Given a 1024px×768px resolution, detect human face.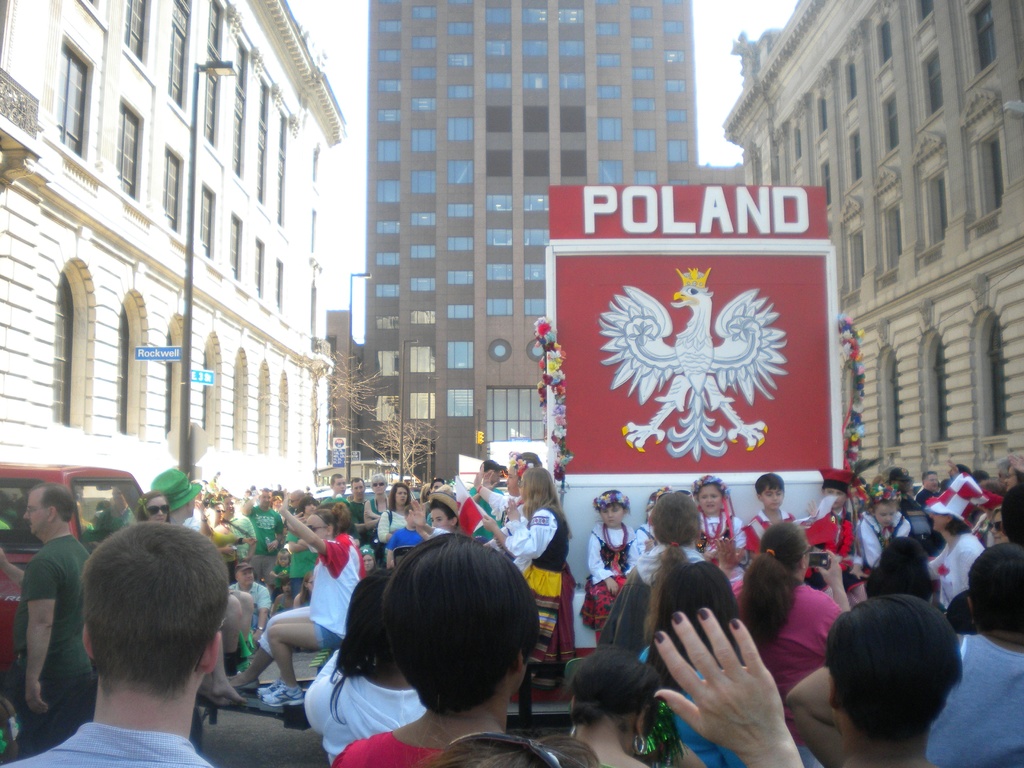
left=600, top=504, right=627, bottom=526.
